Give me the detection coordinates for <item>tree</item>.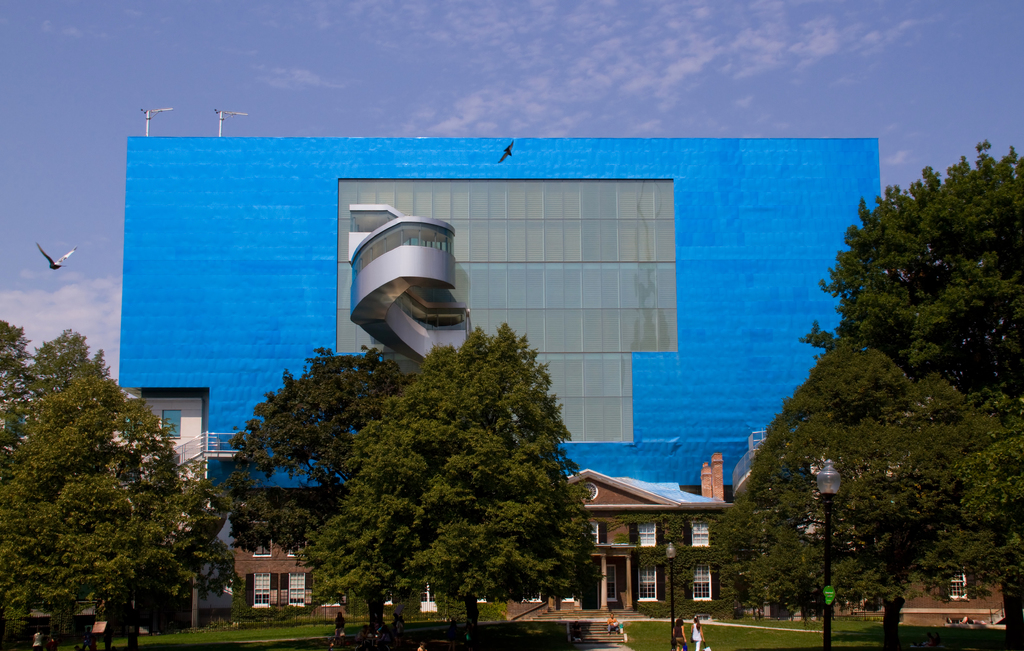
x1=309, y1=321, x2=601, y2=641.
